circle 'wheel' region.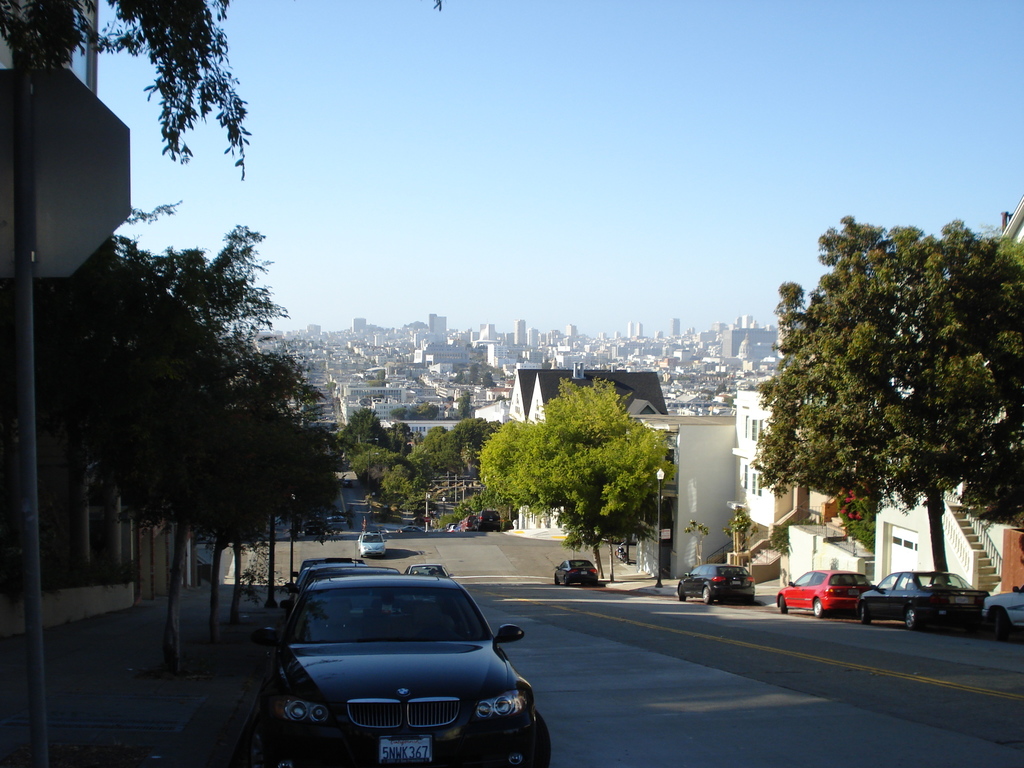
Region: 900 605 918 629.
